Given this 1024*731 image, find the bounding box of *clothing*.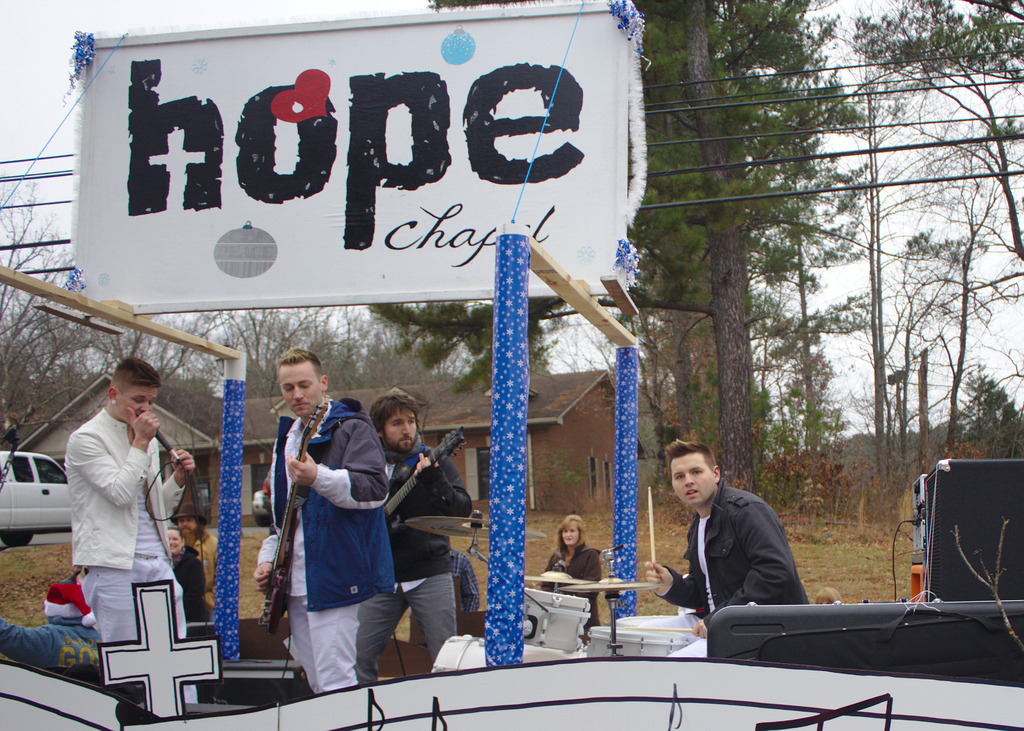
x1=164 y1=548 x2=203 y2=636.
